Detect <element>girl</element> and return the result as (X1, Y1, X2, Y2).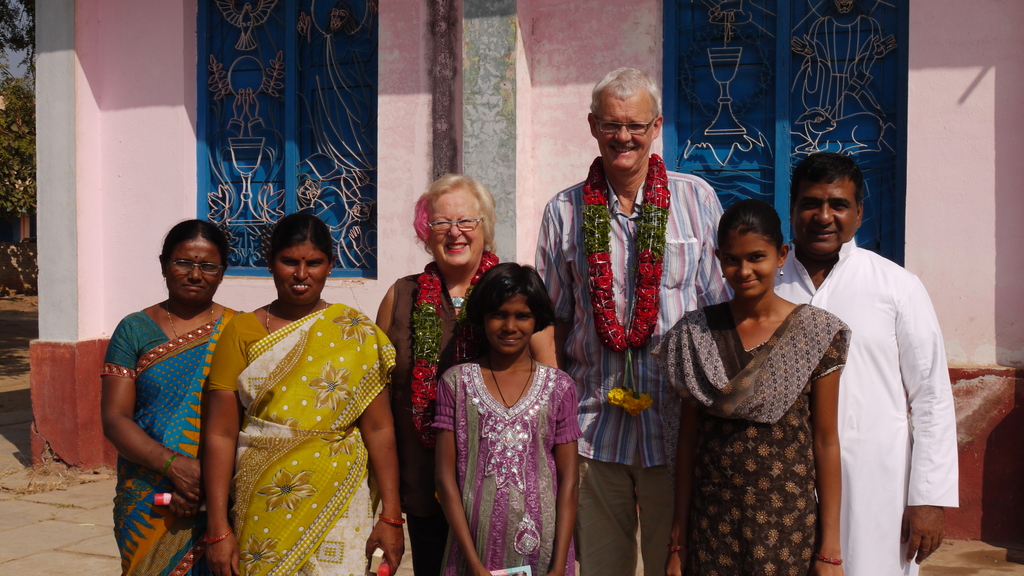
(430, 260, 582, 573).
